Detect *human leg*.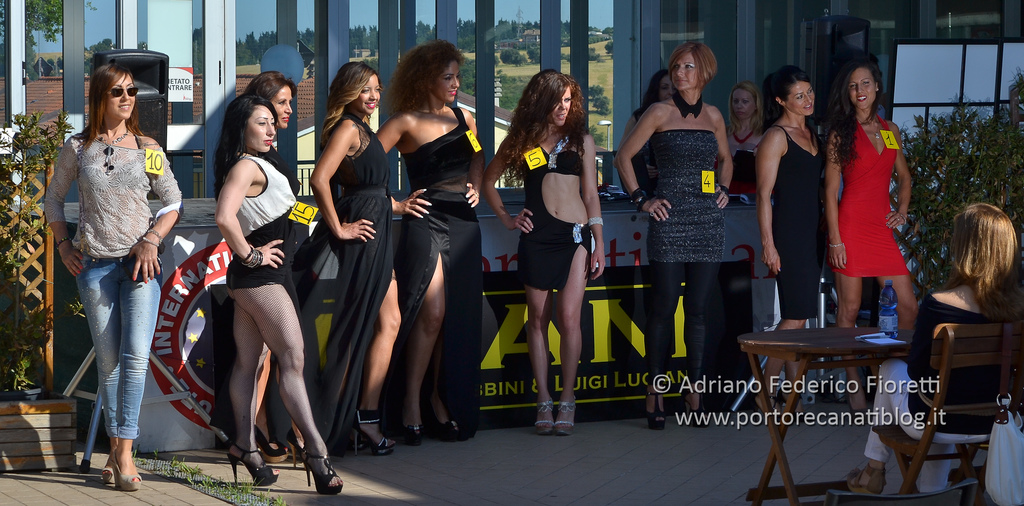
Detected at box(80, 263, 122, 436).
